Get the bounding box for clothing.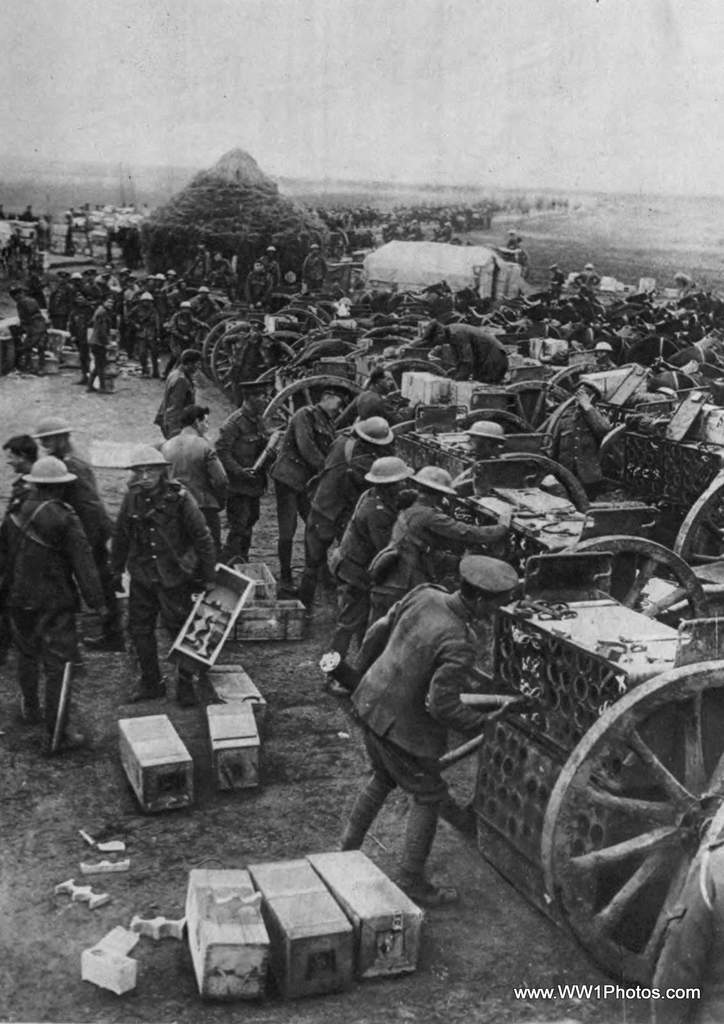
BBox(300, 432, 379, 602).
